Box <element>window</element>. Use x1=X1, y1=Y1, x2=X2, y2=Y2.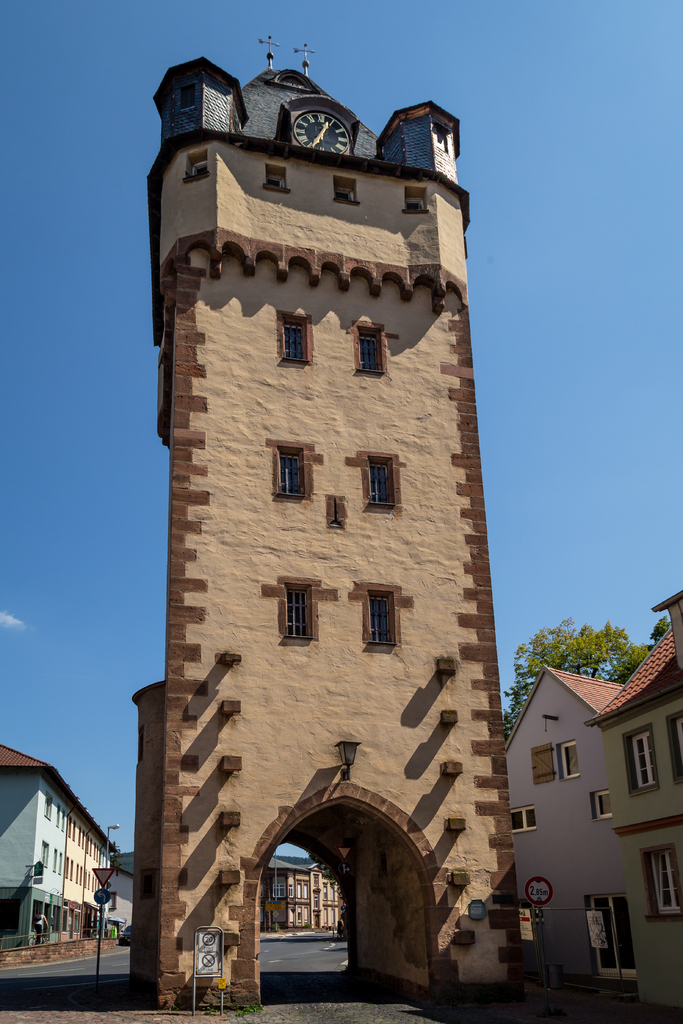
x1=558, y1=739, x2=579, y2=781.
